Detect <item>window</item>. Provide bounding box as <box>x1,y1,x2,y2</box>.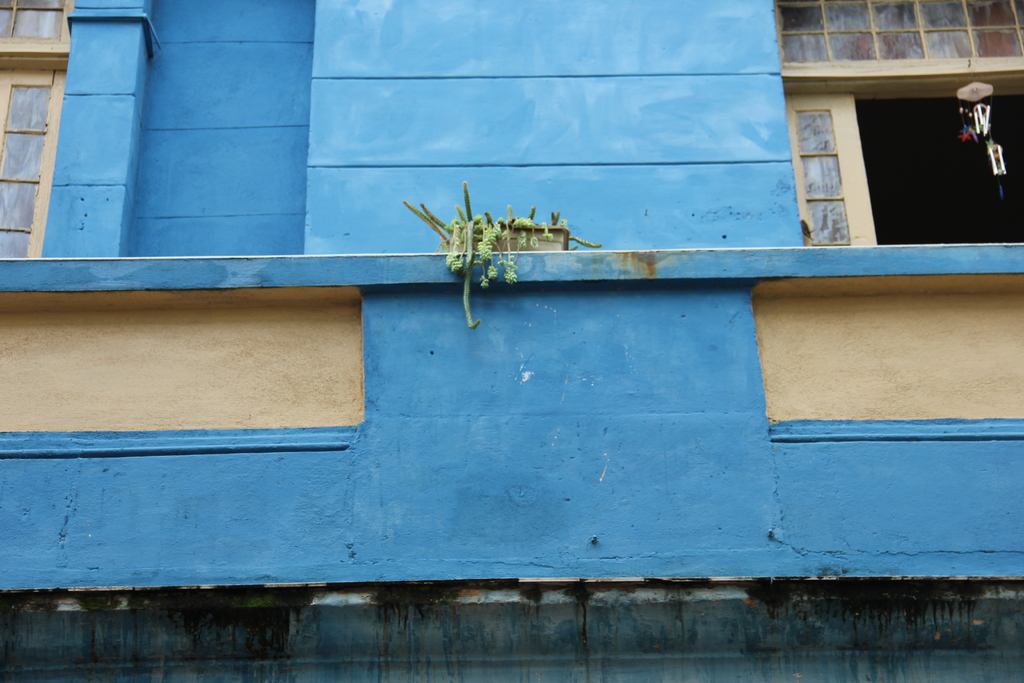
<box>0,0,68,262</box>.
